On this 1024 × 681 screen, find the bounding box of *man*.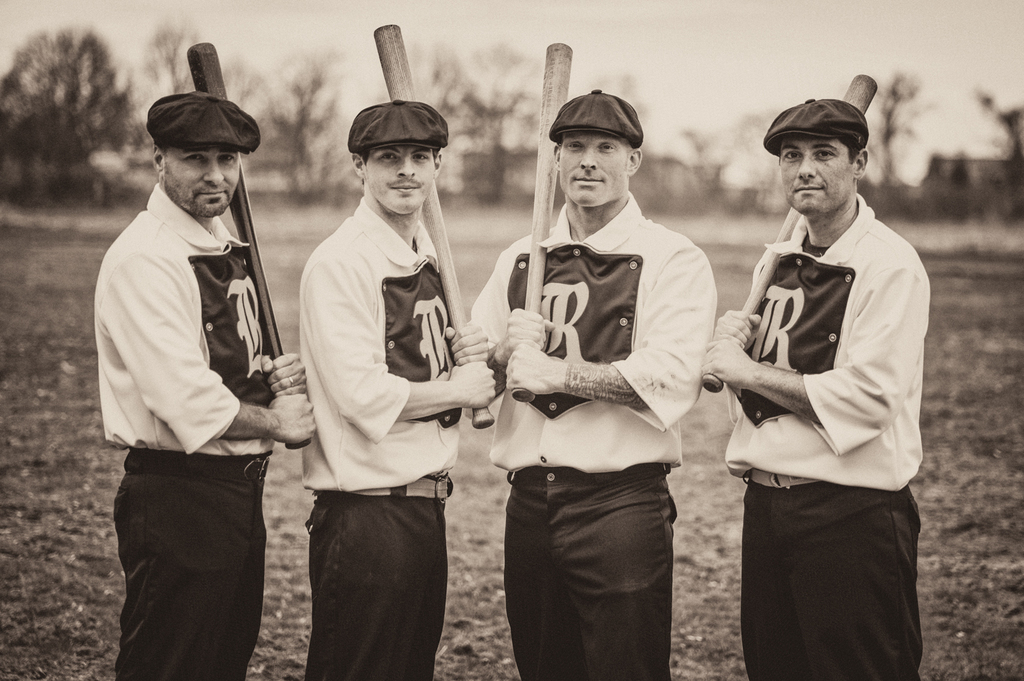
Bounding box: left=479, top=88, right=721, bottom=672.
